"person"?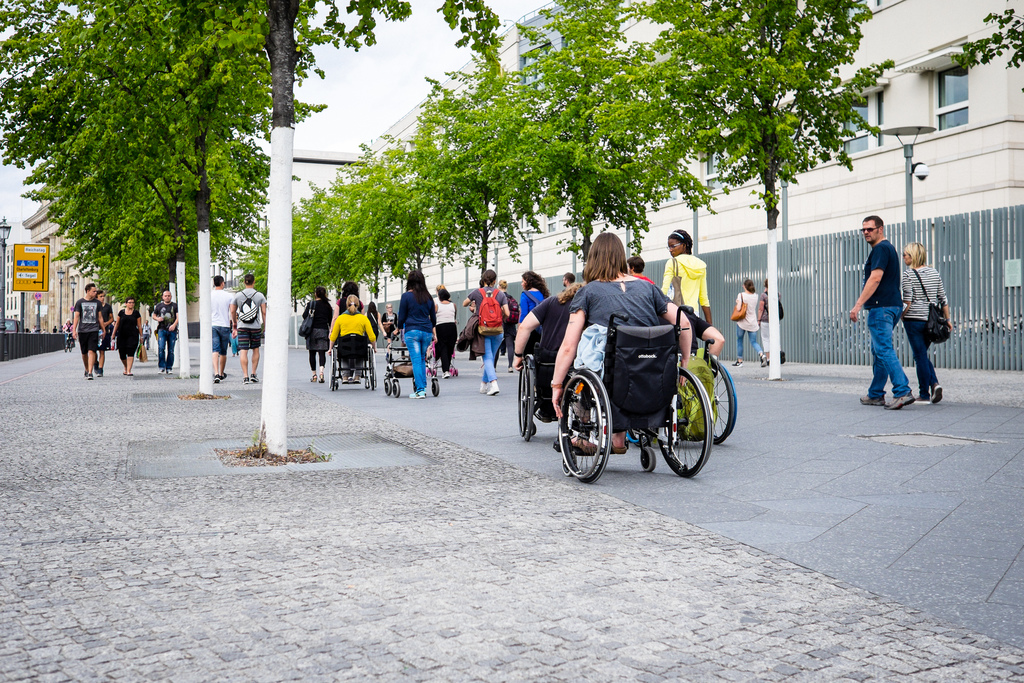
select_region(660, 227, 714, 324)
